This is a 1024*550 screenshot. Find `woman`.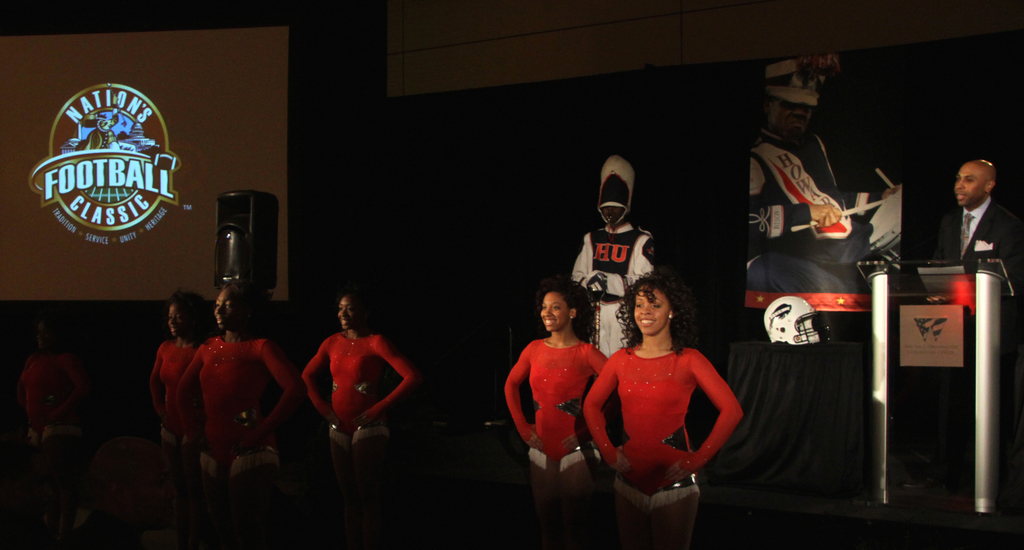
Bounding box: 301 287 416 460.
